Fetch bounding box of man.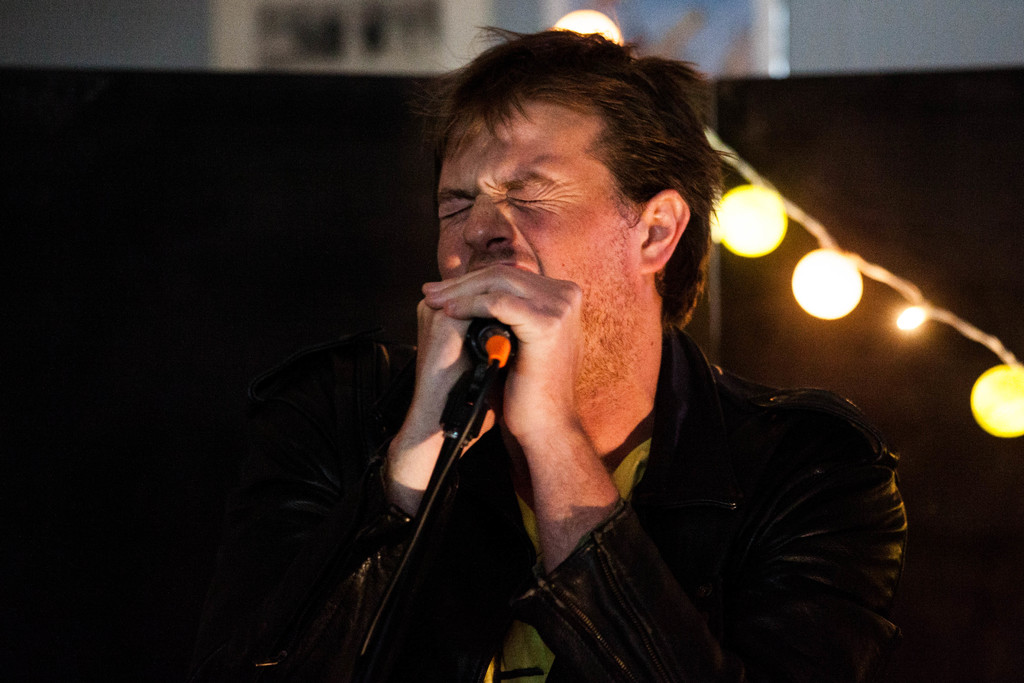
Bbox: (left=200, top=37, right=948, bottom=682).
